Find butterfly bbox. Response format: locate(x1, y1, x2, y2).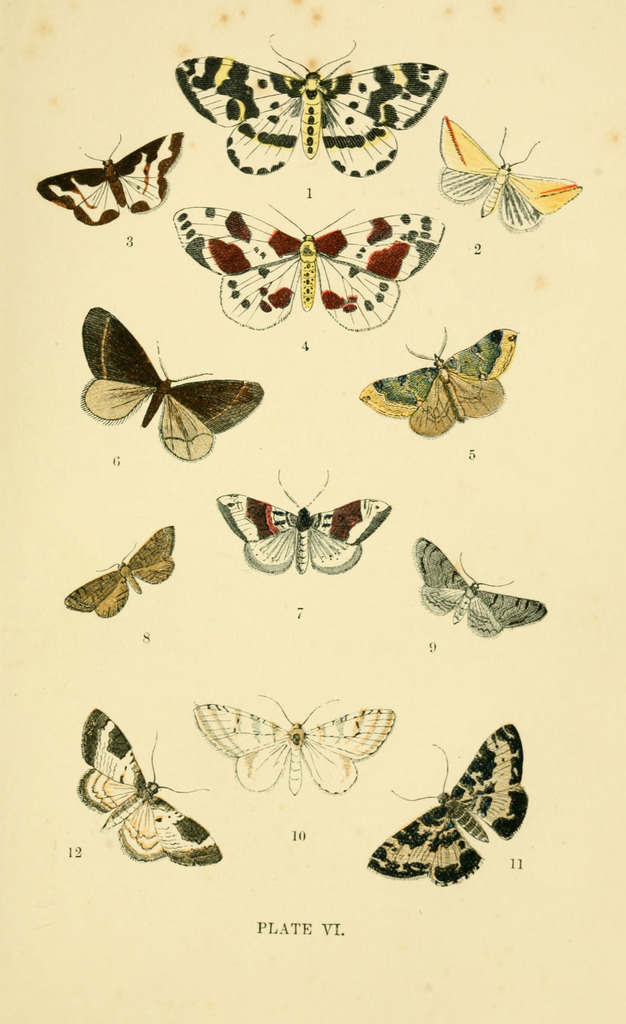
locate(54, 527, 181, 617).
